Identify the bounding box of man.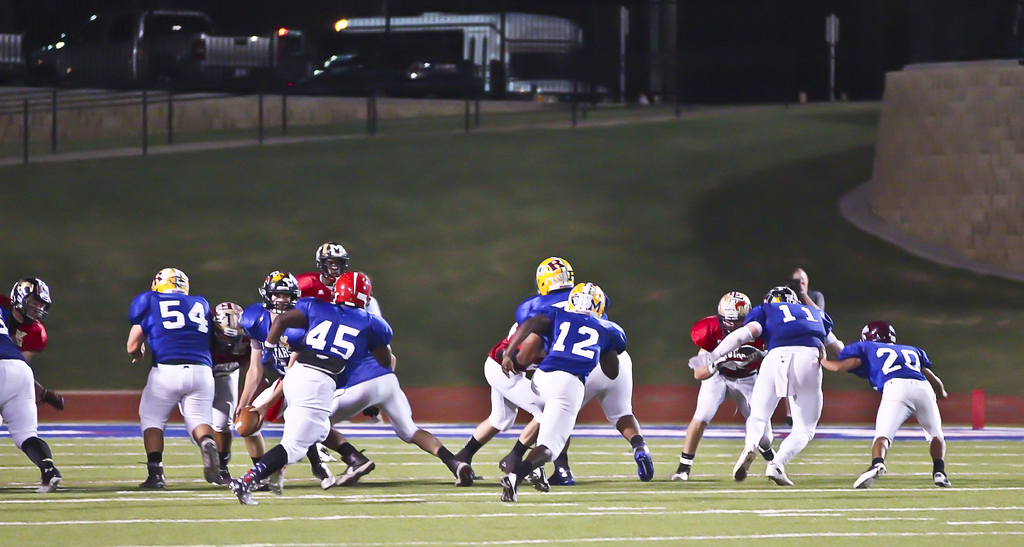
(515,257,655,486).
